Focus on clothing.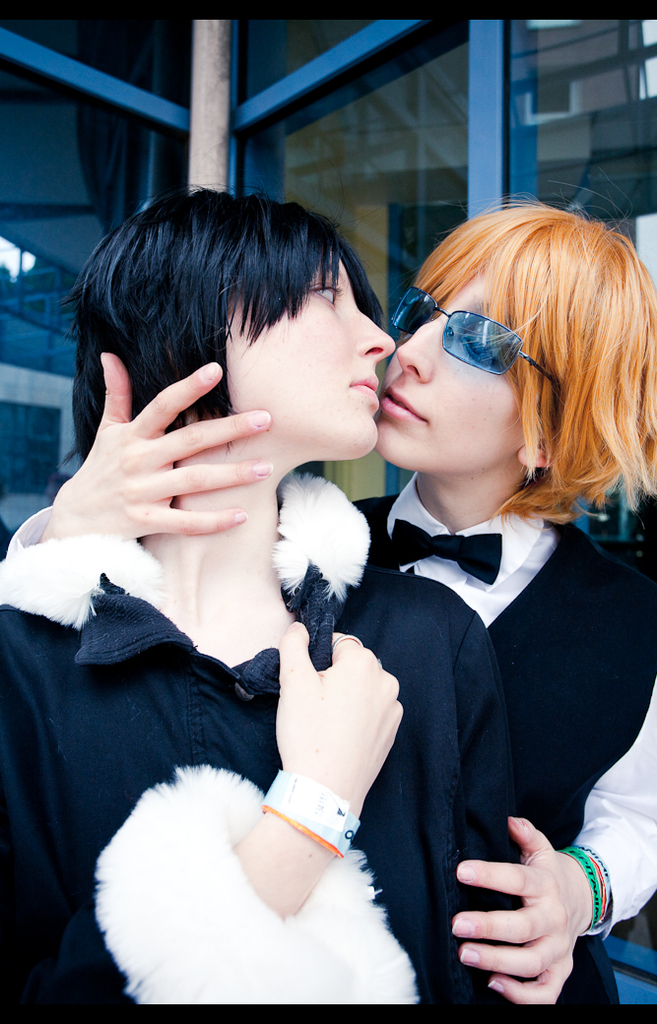
Focused at <box>0,468,448,1023</box>.
